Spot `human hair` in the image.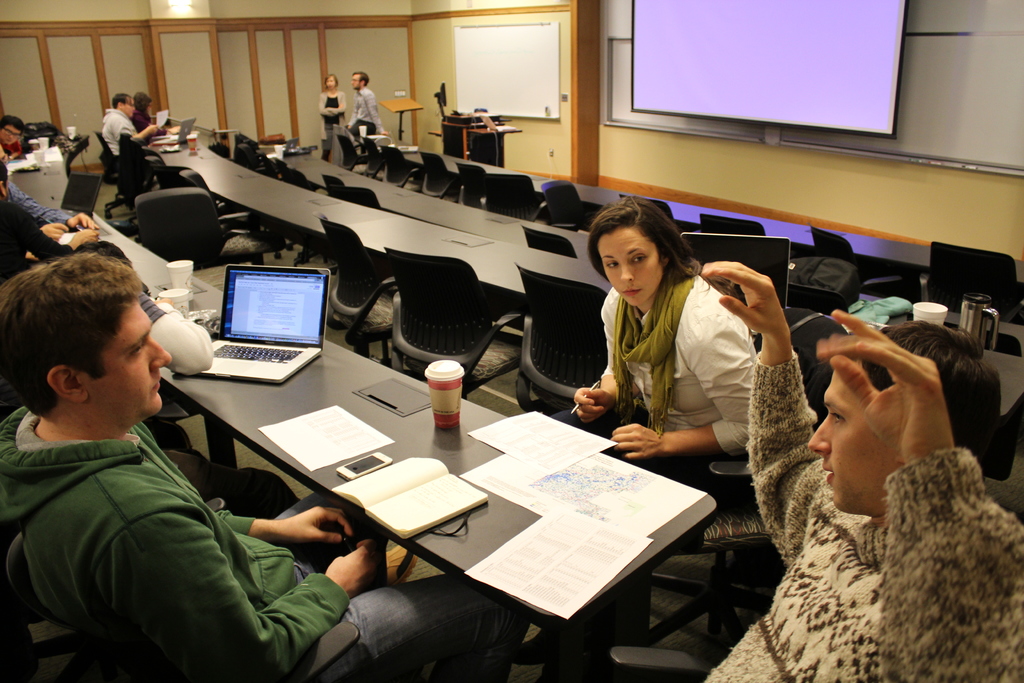
`human hair` found at bbox=(11, 243, 157, 435).
